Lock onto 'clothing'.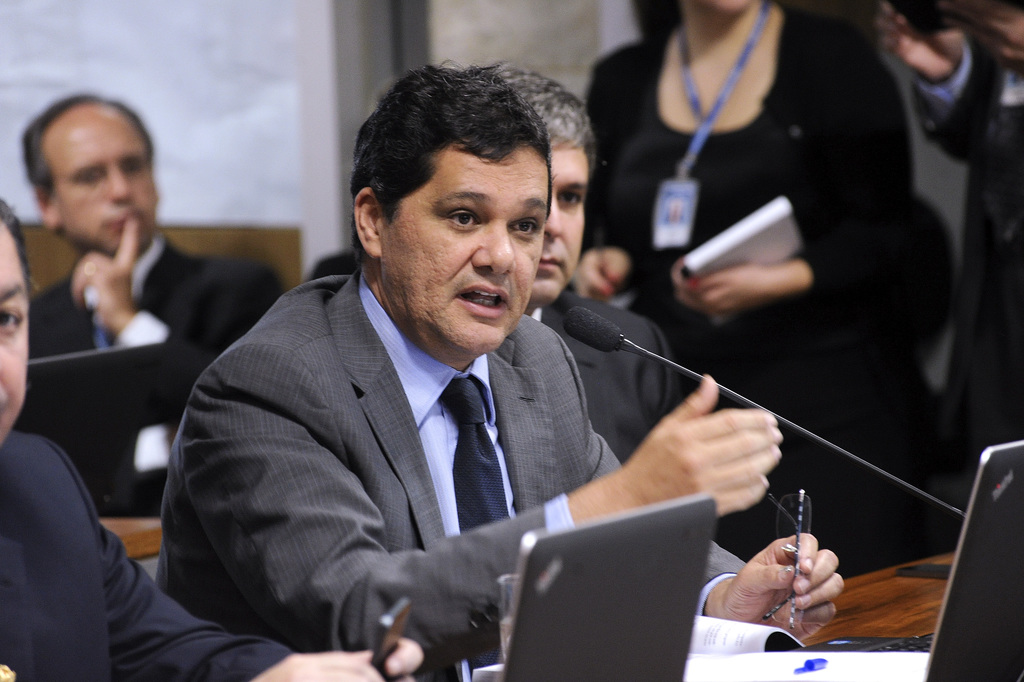
Locked: box(0, 432, 295, 681).
